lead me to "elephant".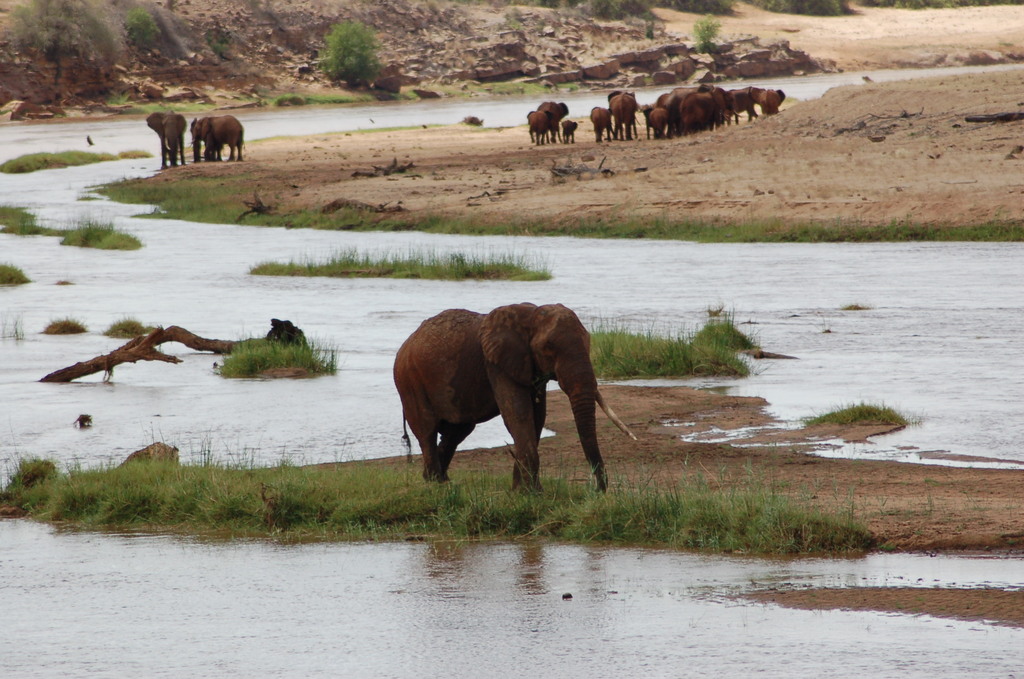
Lead to bbox=[657, 83, 695, 116].
